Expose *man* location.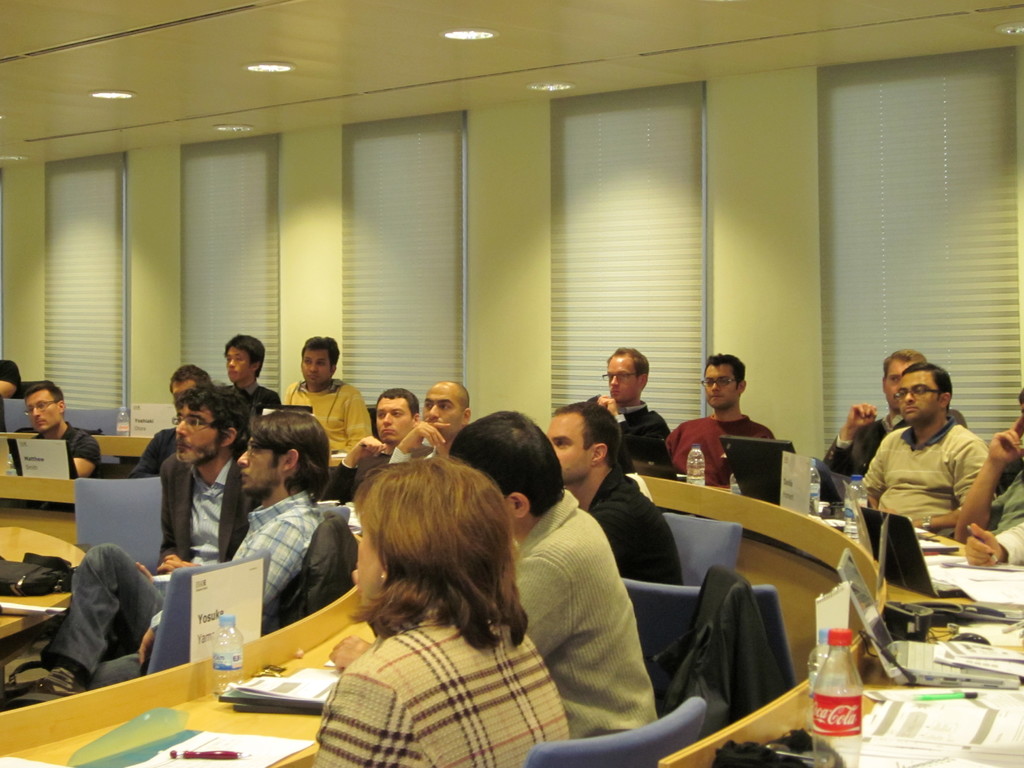
Exposed at rect(0, 360, 24, 396).
